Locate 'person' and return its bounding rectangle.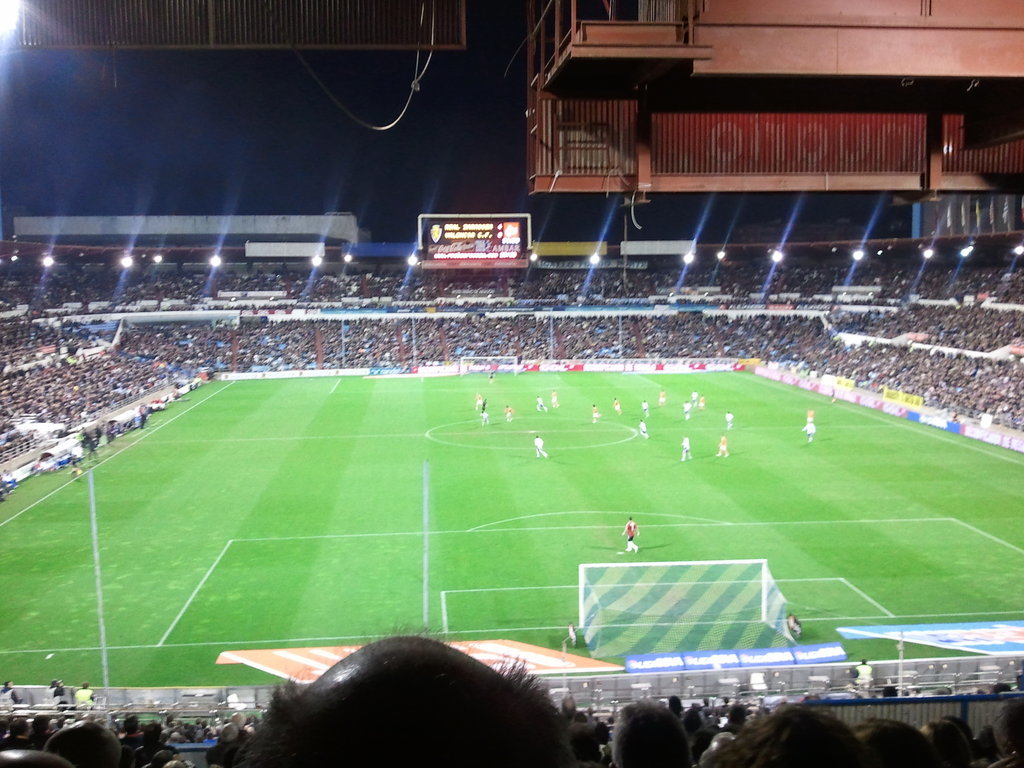
box(481, 402, 484, 411).
